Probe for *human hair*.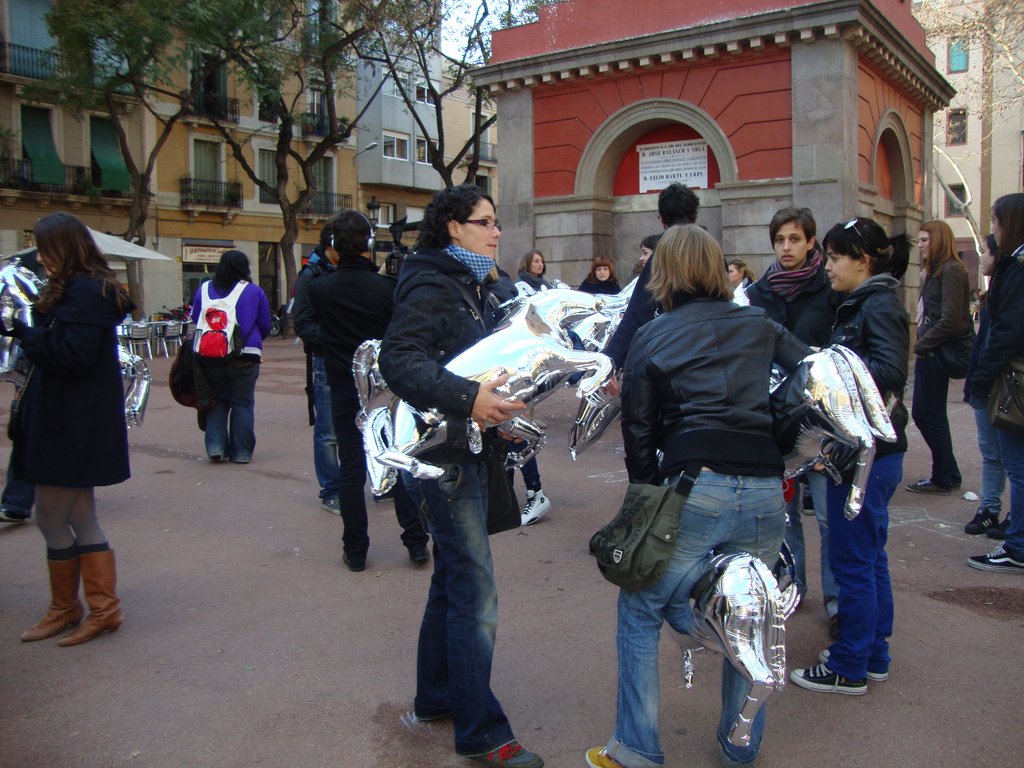
Probe result: {"left": 988, "top": 193, "right": 1023, "bottom": 260}.
